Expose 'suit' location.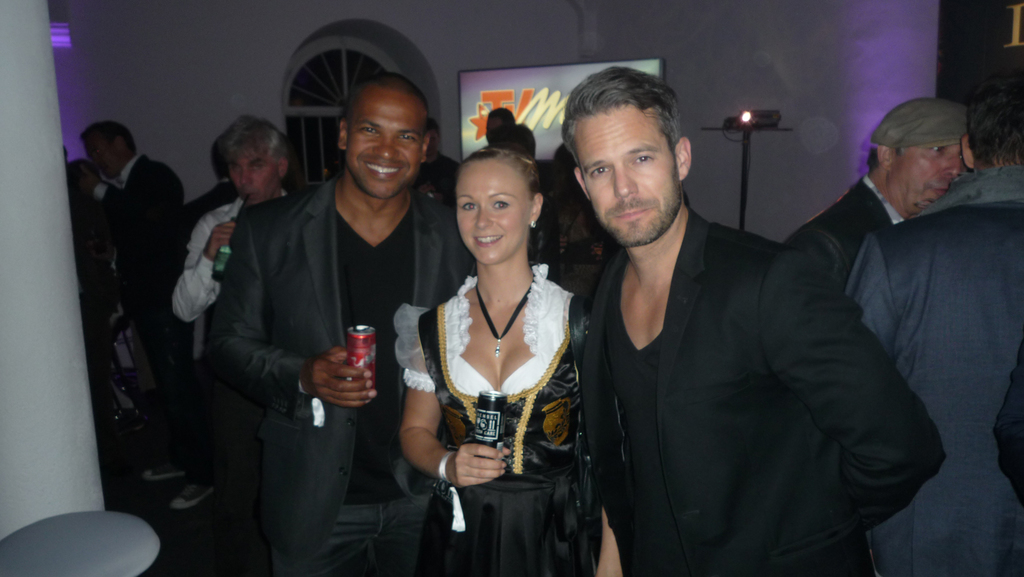
Exposed at box(203, 177, 484, 576).
